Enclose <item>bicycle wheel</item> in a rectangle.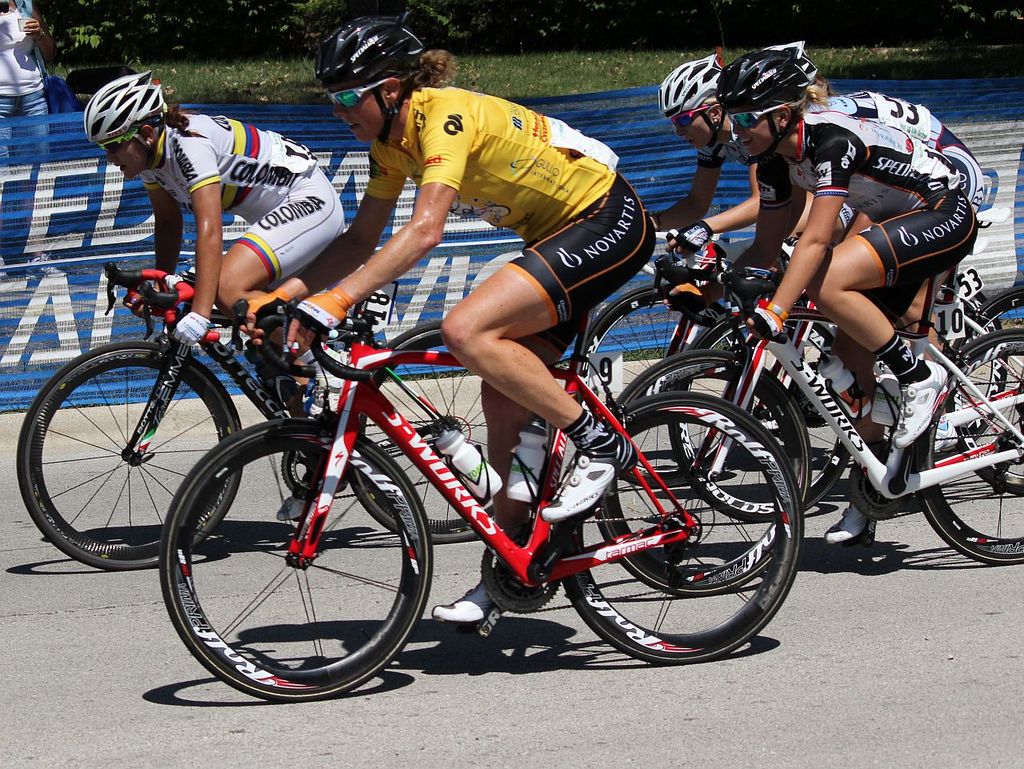
[554,390,808,665].
